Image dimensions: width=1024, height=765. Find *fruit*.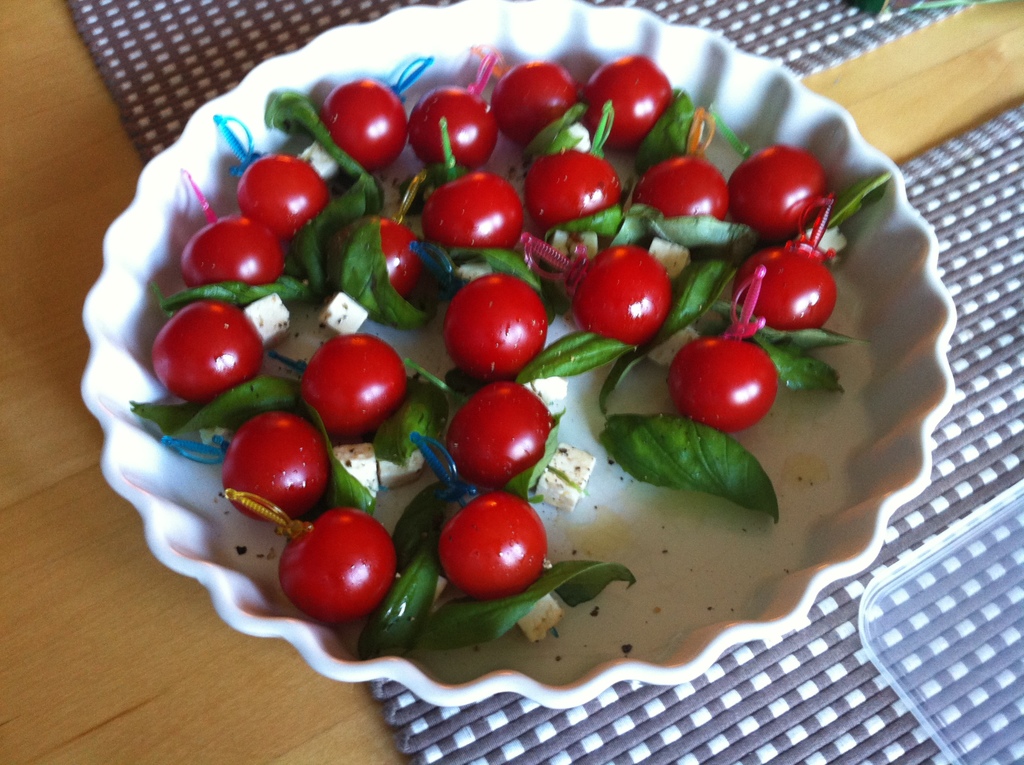
493:56:577:150.
